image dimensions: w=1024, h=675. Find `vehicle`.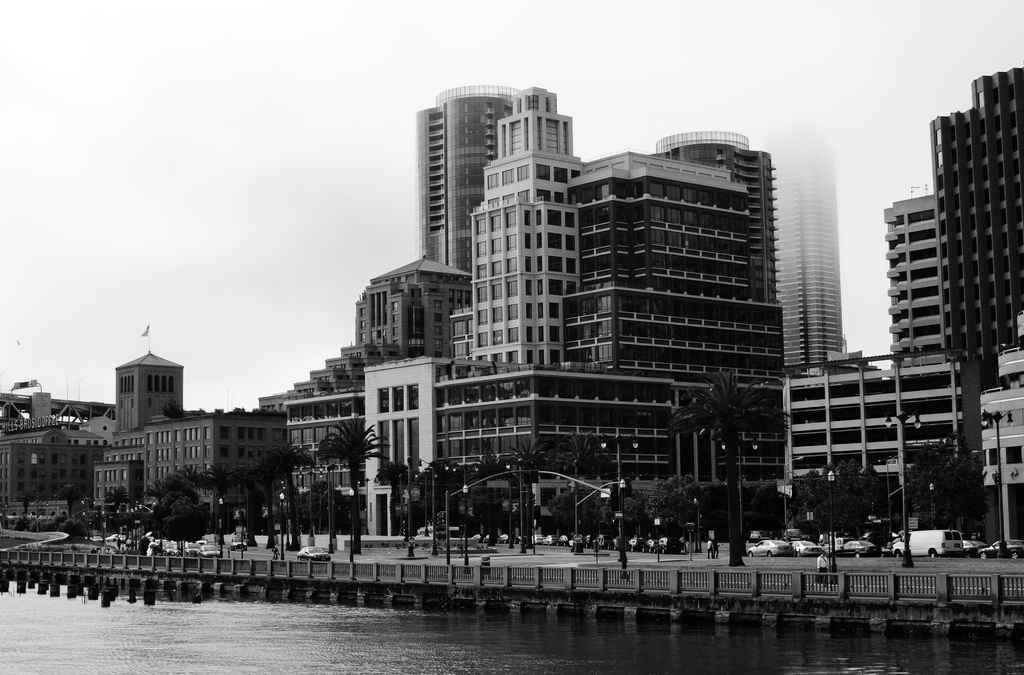
(296,544,333,564).
